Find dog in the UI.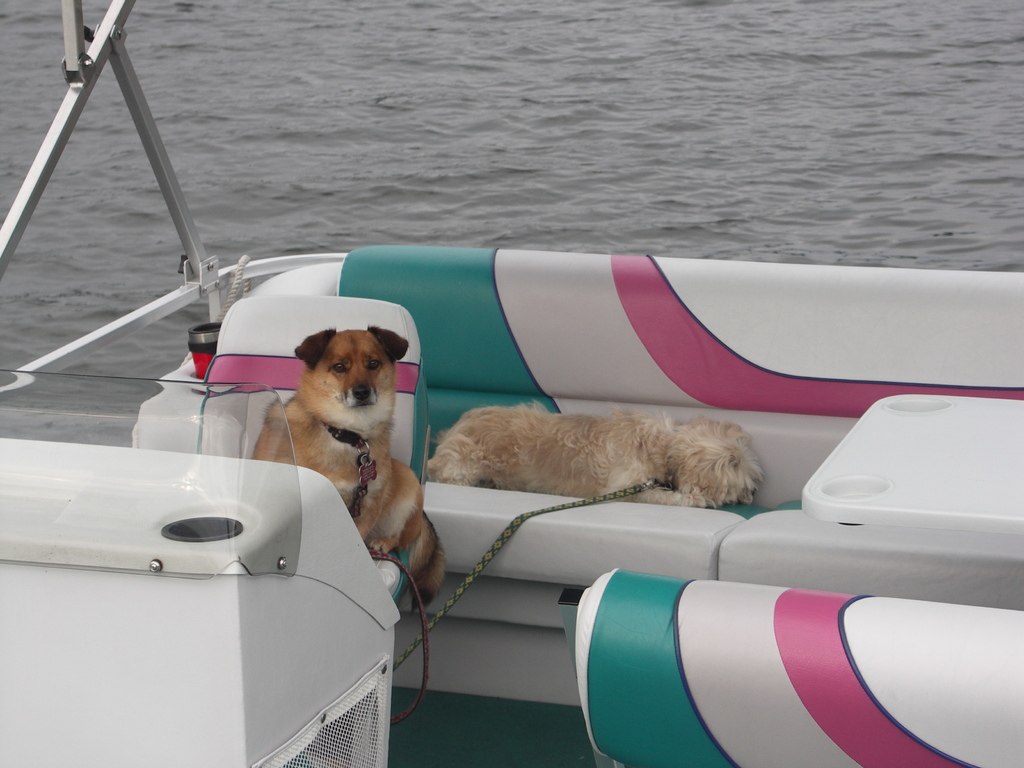
UI element at BBox(250, 326, 449, 611).
